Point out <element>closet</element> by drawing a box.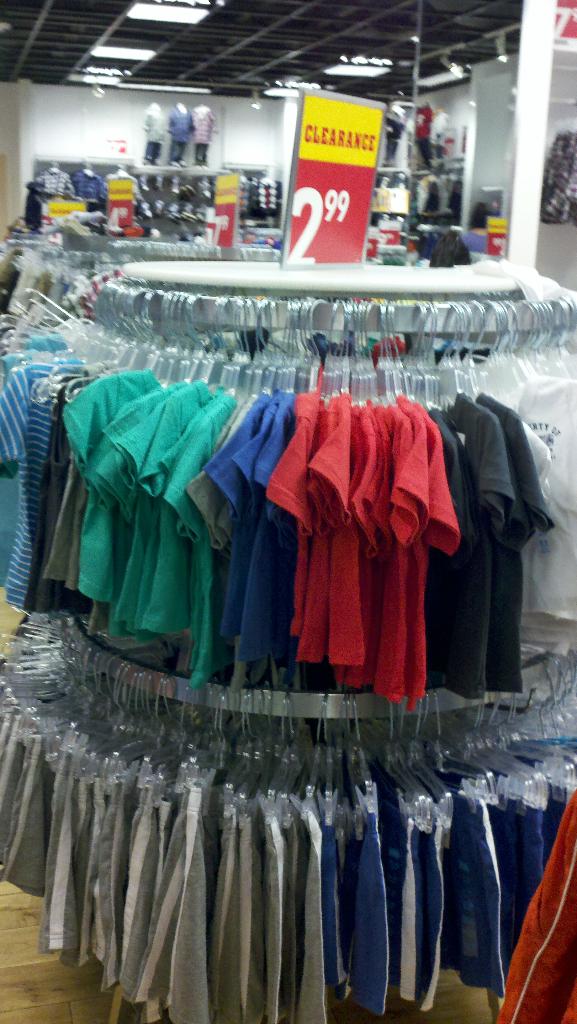
(left=414, top=169, right=457, bottom=227).
